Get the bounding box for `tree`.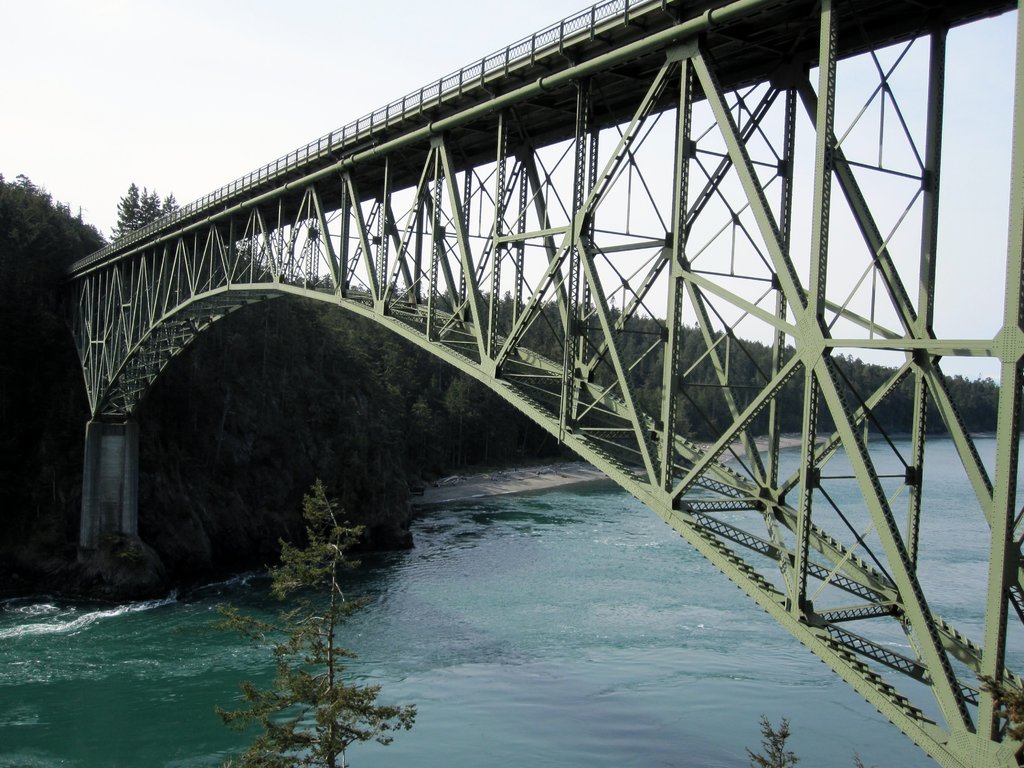
bbox(209, 477, 417, 767).
